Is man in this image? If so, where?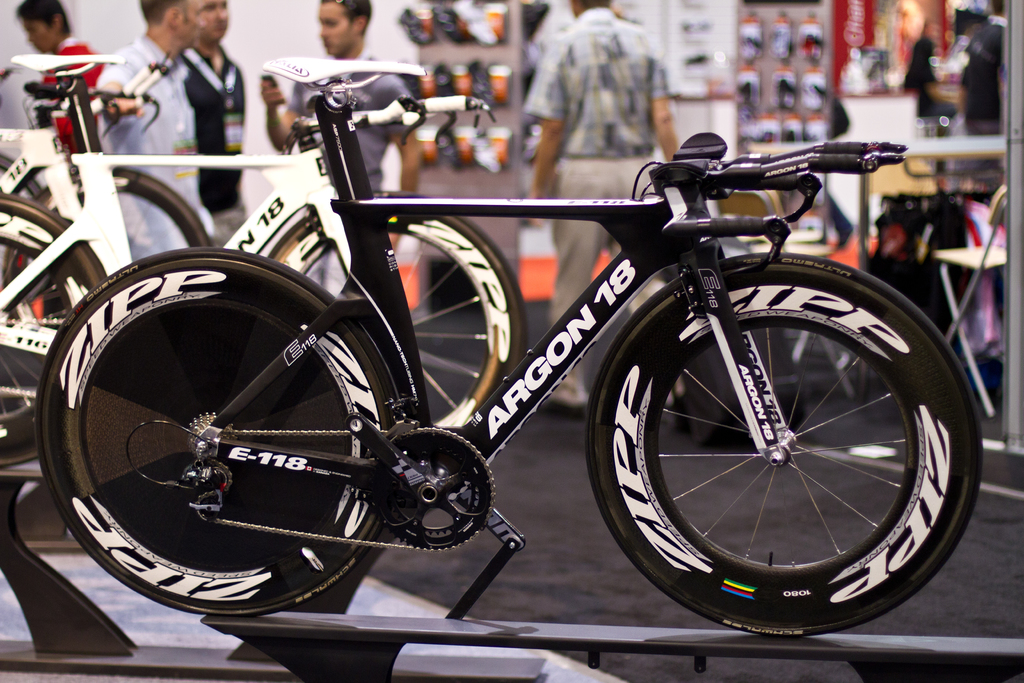
Yes, at region(253, 0, 400, 292).
